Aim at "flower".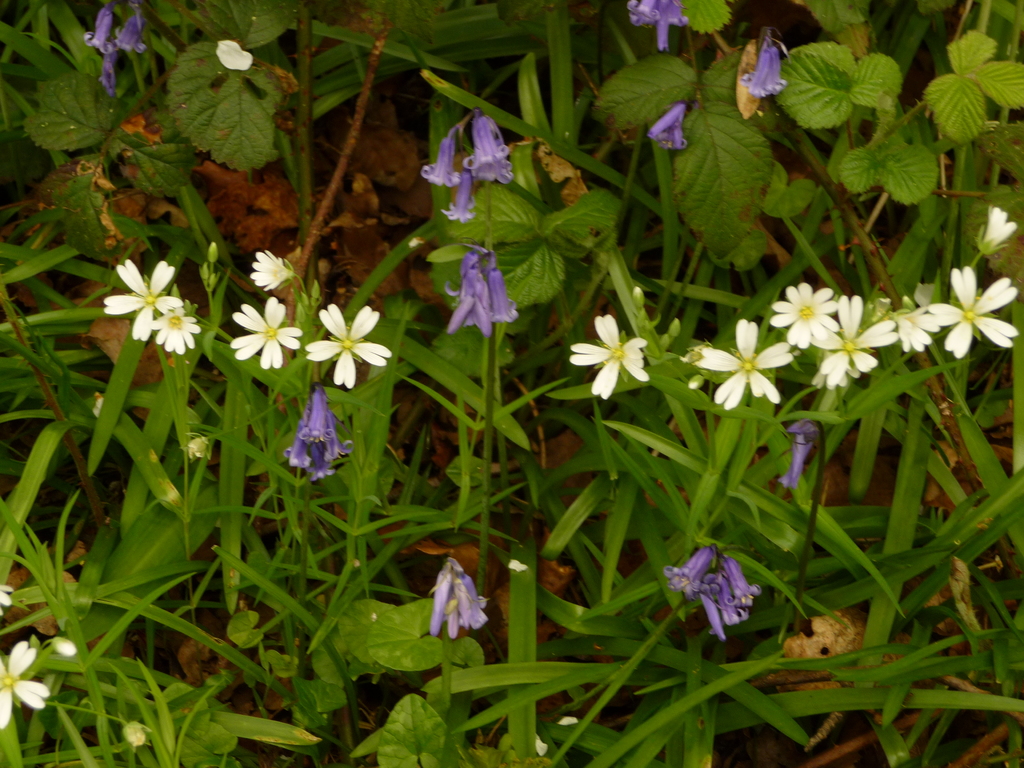
Aimed at (739,42,786,103).
